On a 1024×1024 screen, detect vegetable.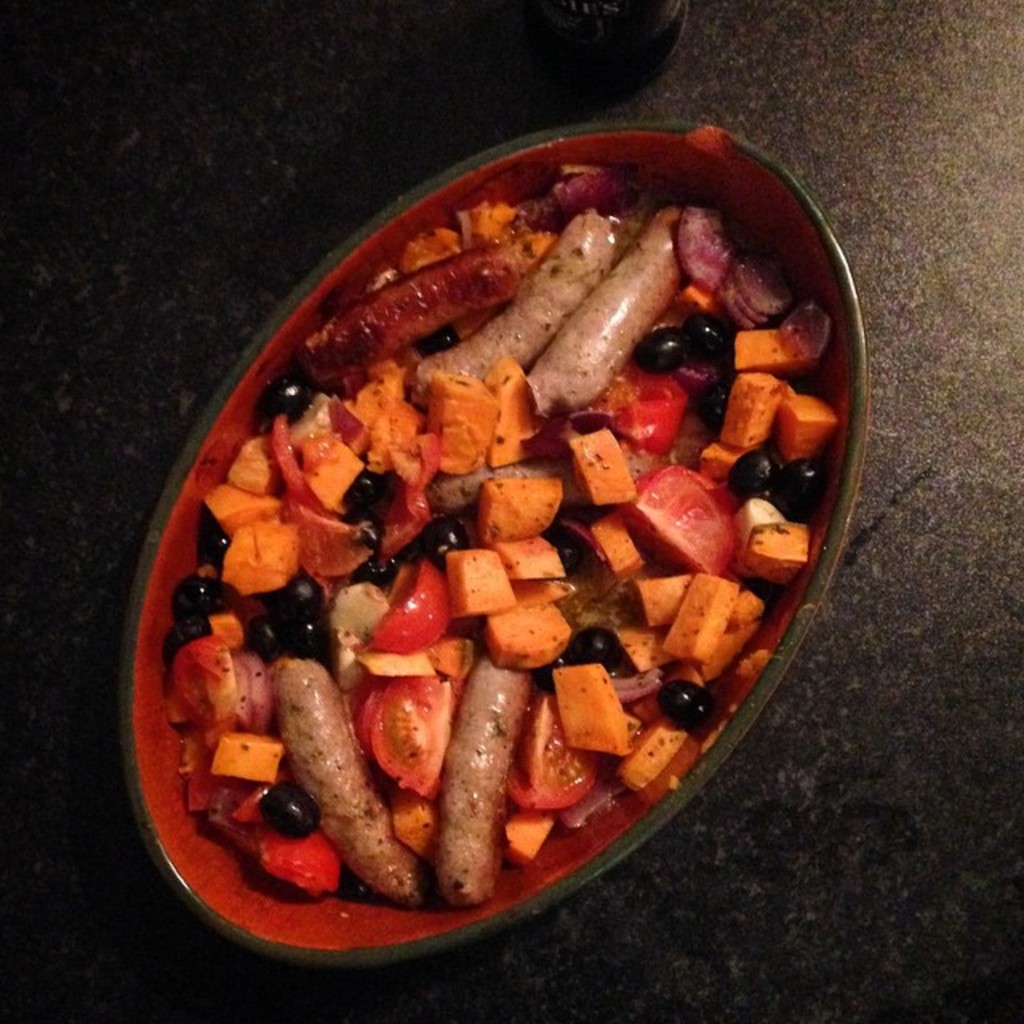
(518, 584, 562, 611).
